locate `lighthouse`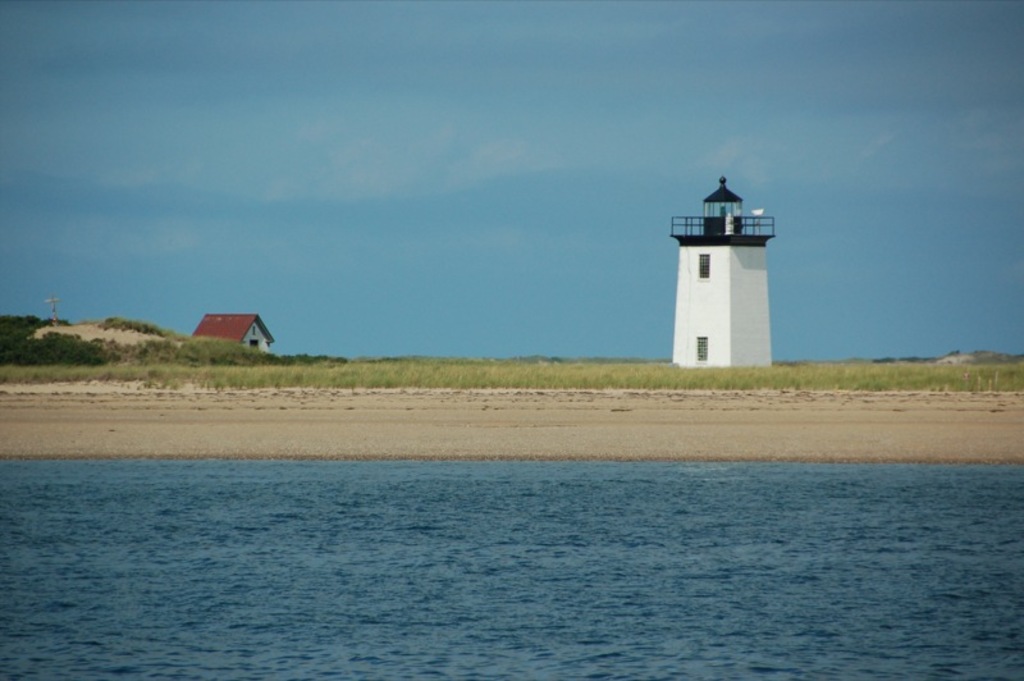
bbox=[669, 173, 774, 365]
